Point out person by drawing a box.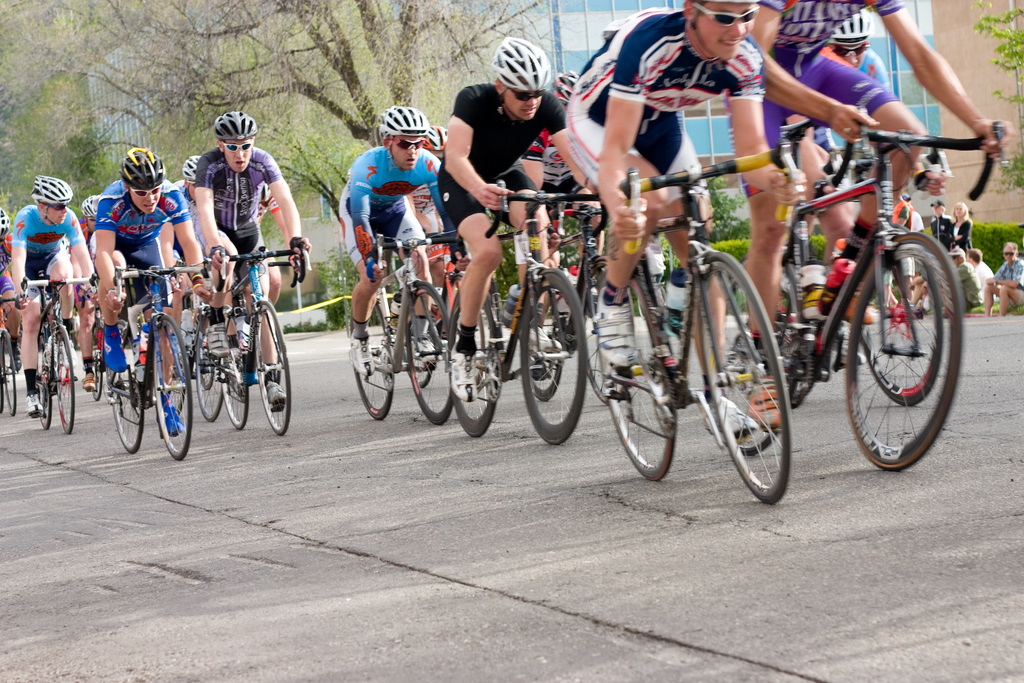
929, 198, 951, 249.
